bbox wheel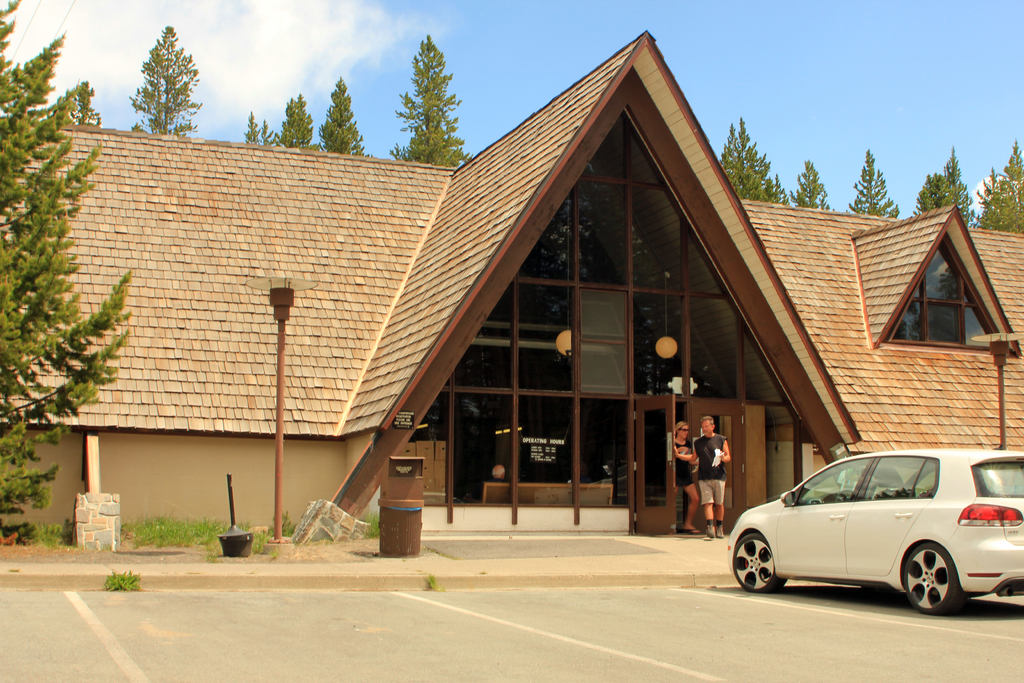
{"left": 901, "top": 533, "right": 970, "bottom": 616}
